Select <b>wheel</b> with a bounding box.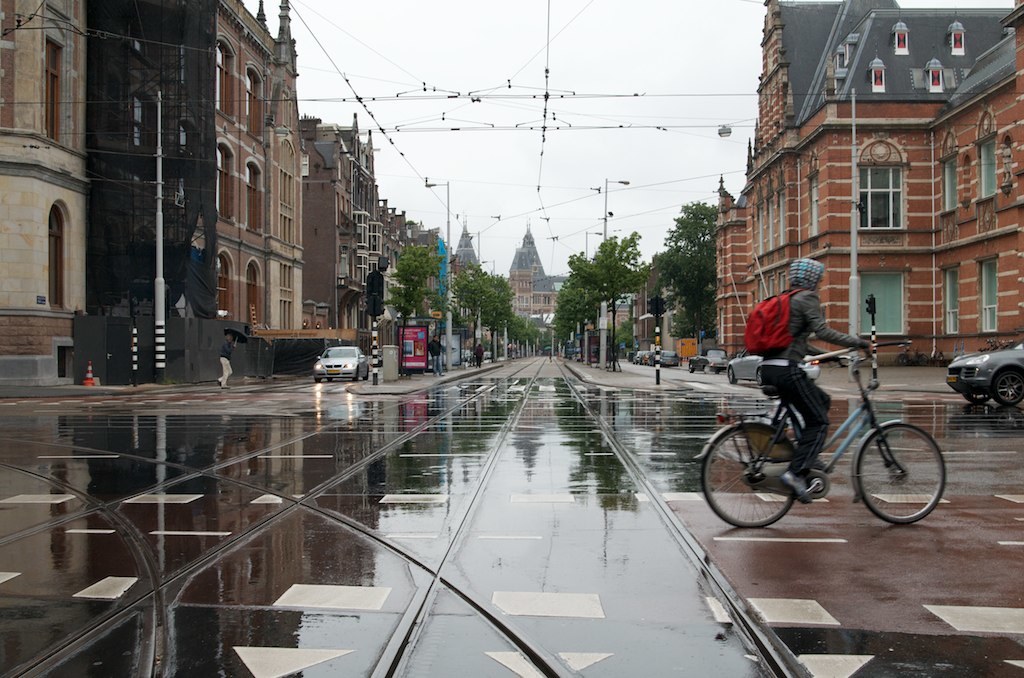
pyautogui.locateOnScreen(854, 425, 947, 529).
